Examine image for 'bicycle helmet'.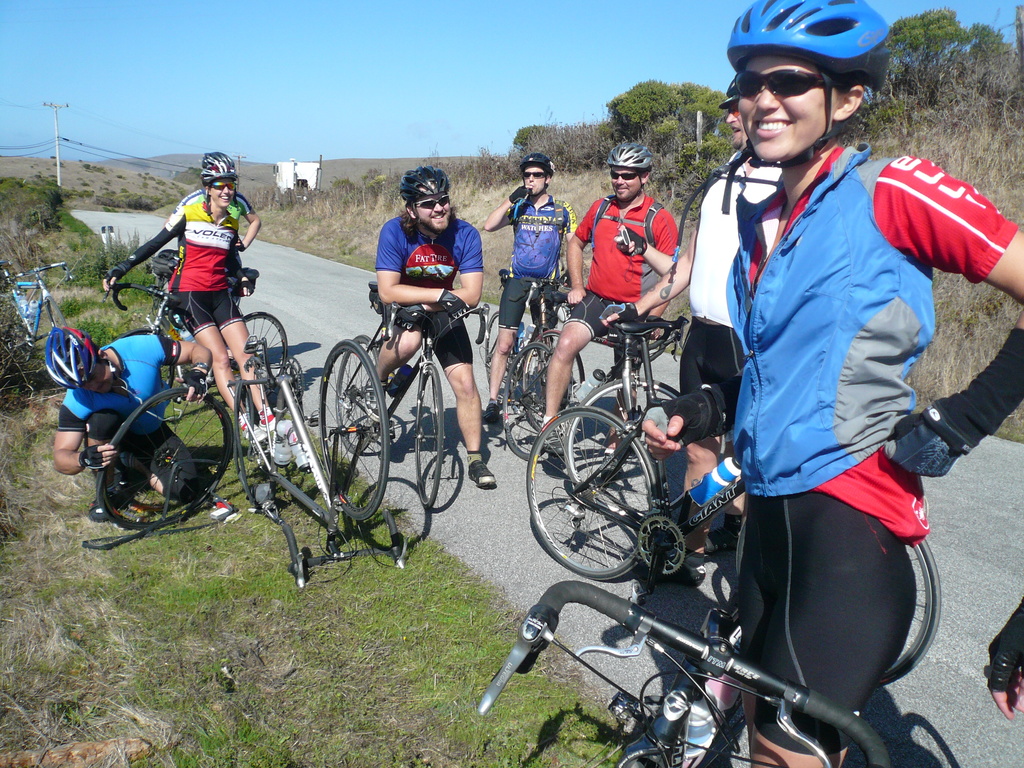
Examination result: 202 150 231 164.
